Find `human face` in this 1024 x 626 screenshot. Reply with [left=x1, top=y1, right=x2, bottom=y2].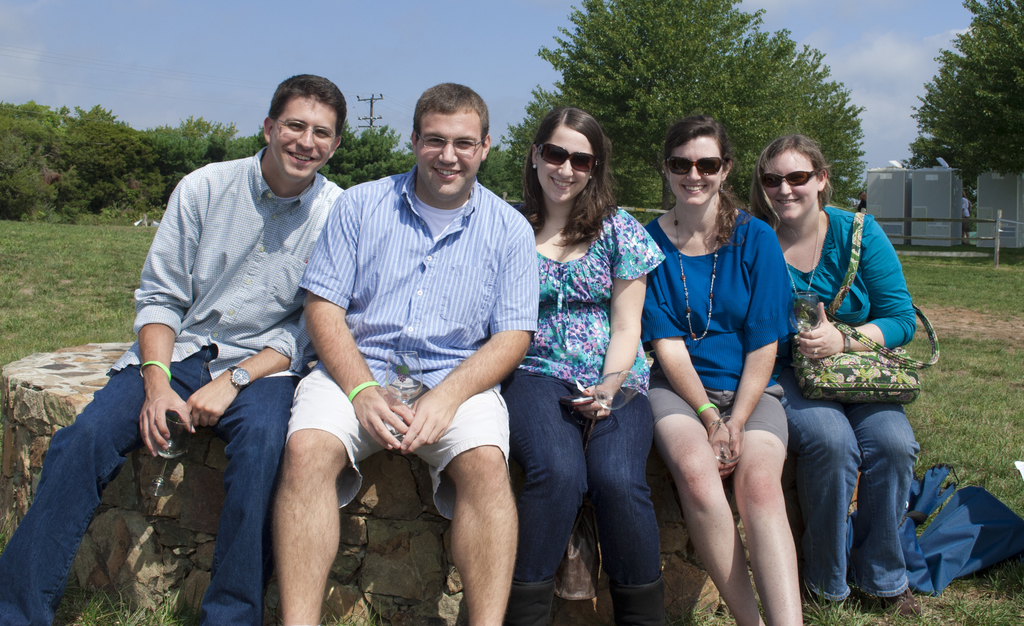
[left=536, top=128, right=592, bottom=204].
